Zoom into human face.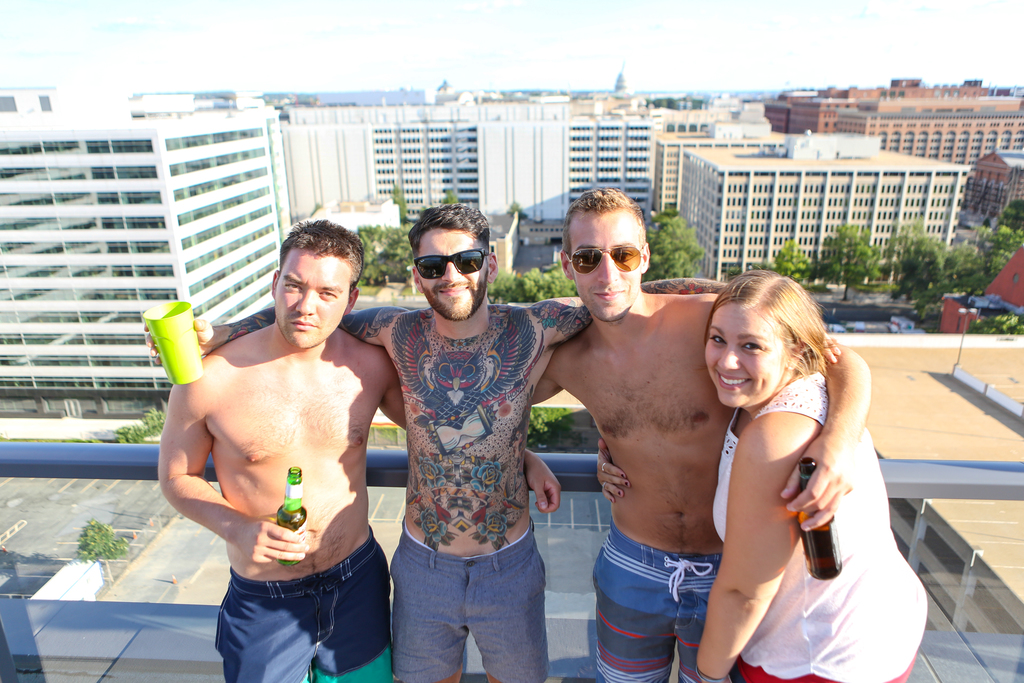
Zoom target: (276,247,351,347).
